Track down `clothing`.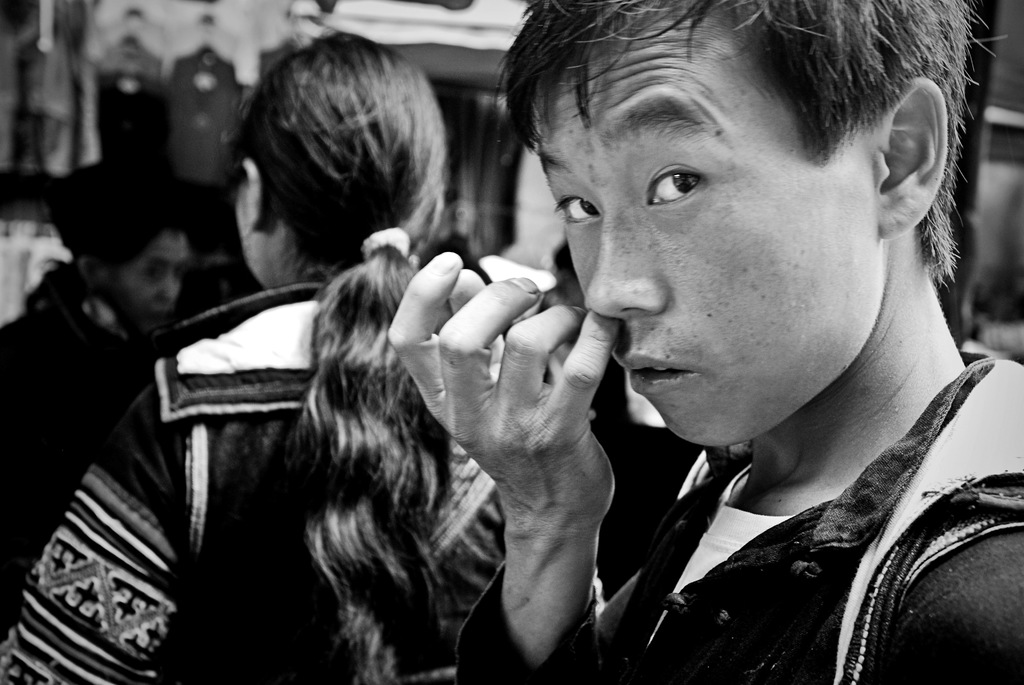
Tracked to bbox=(2, 287, 180, 634).
